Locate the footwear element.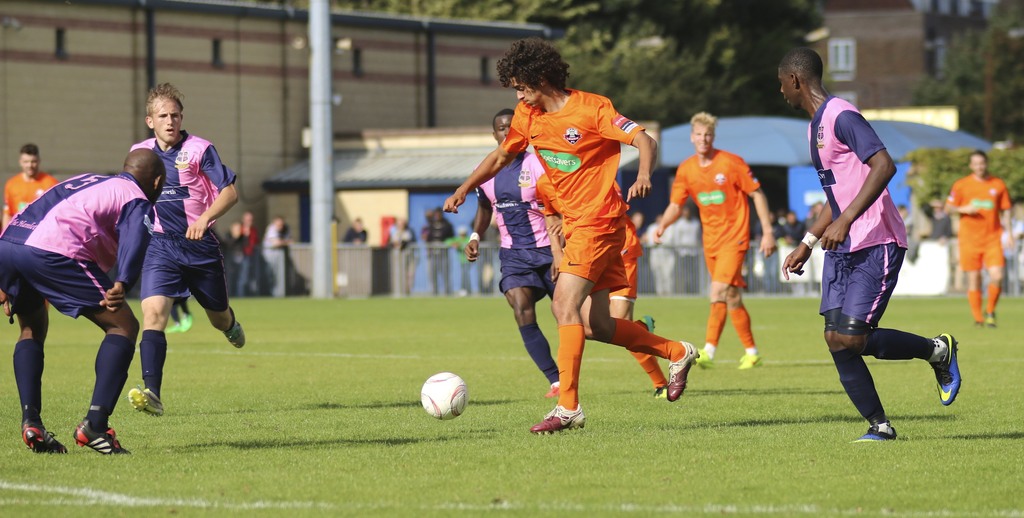
Element bbox: {"x1": 22, "y1": 422, "x2": 67, "y2": 453}.
